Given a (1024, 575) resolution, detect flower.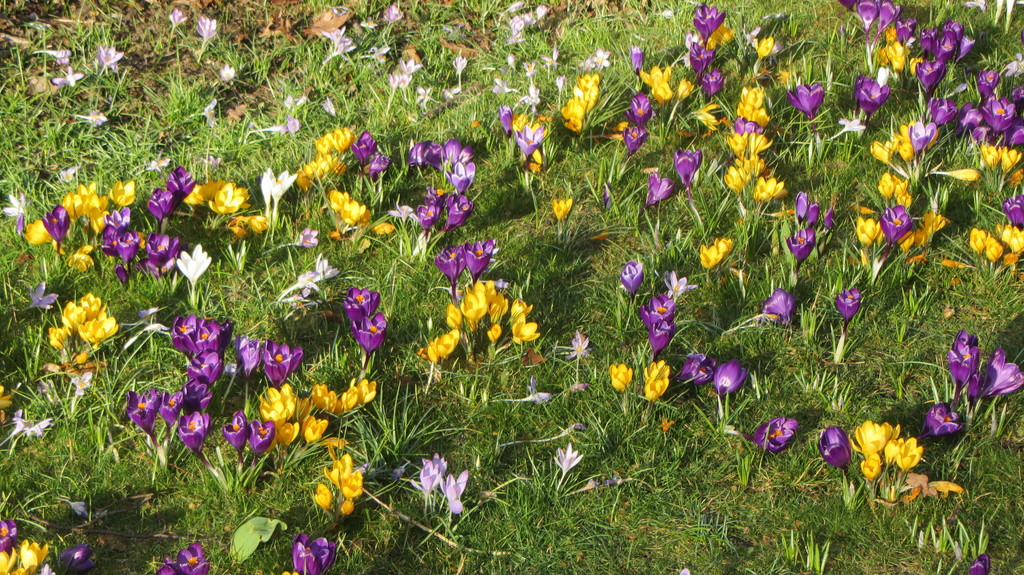
0,382,21,427.
